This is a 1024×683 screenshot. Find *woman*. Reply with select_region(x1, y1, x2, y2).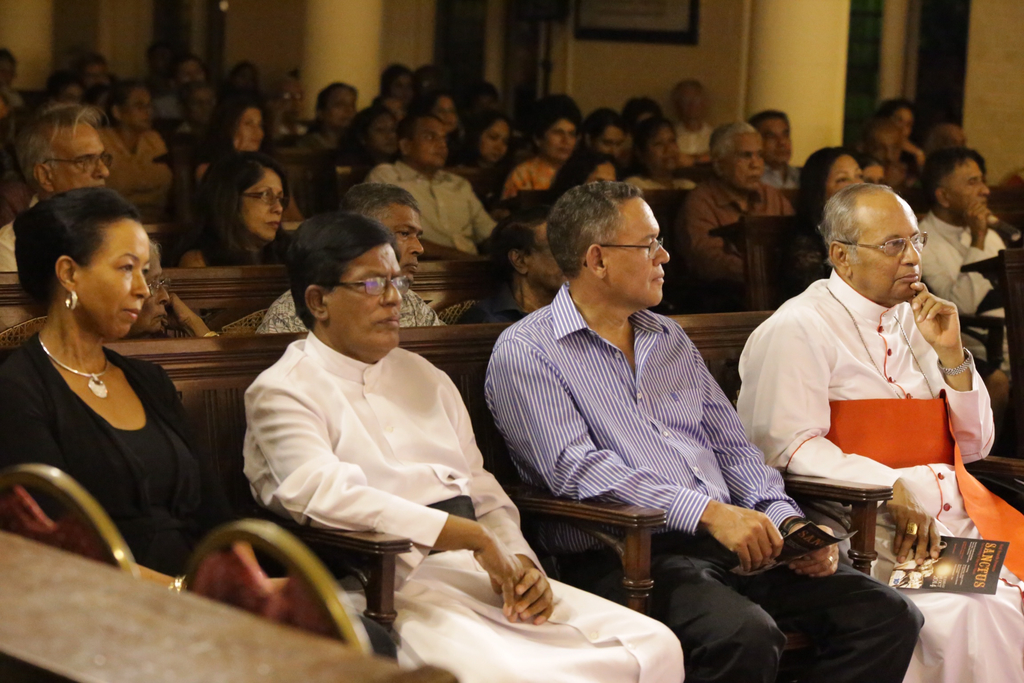
select_region(502, 113, 581, 199).
